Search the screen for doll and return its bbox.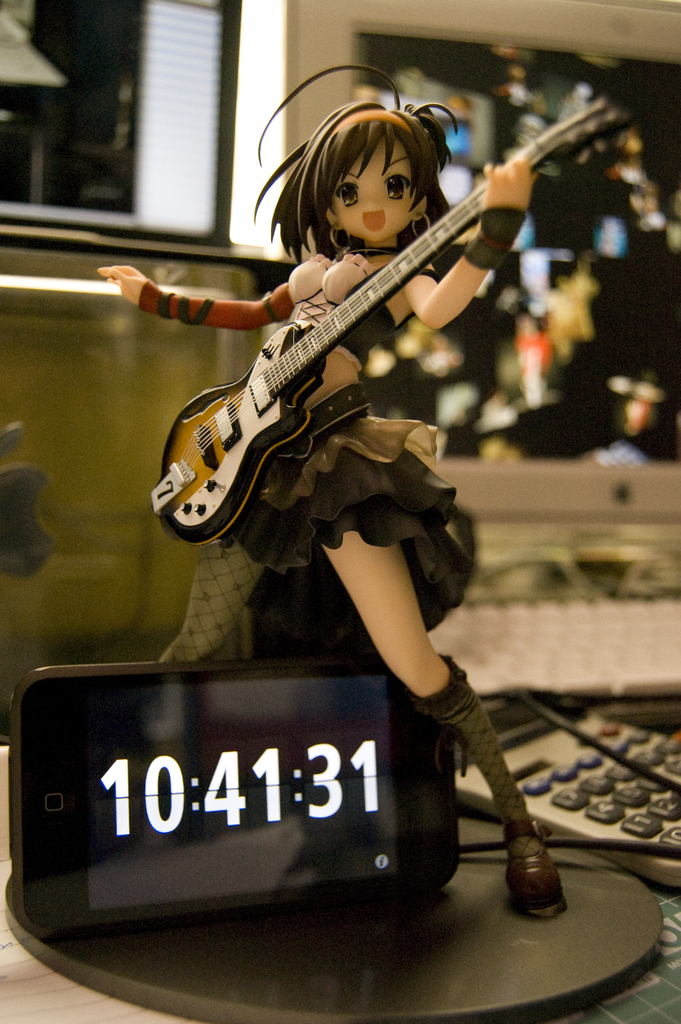
Found: (93,62,606,920).
